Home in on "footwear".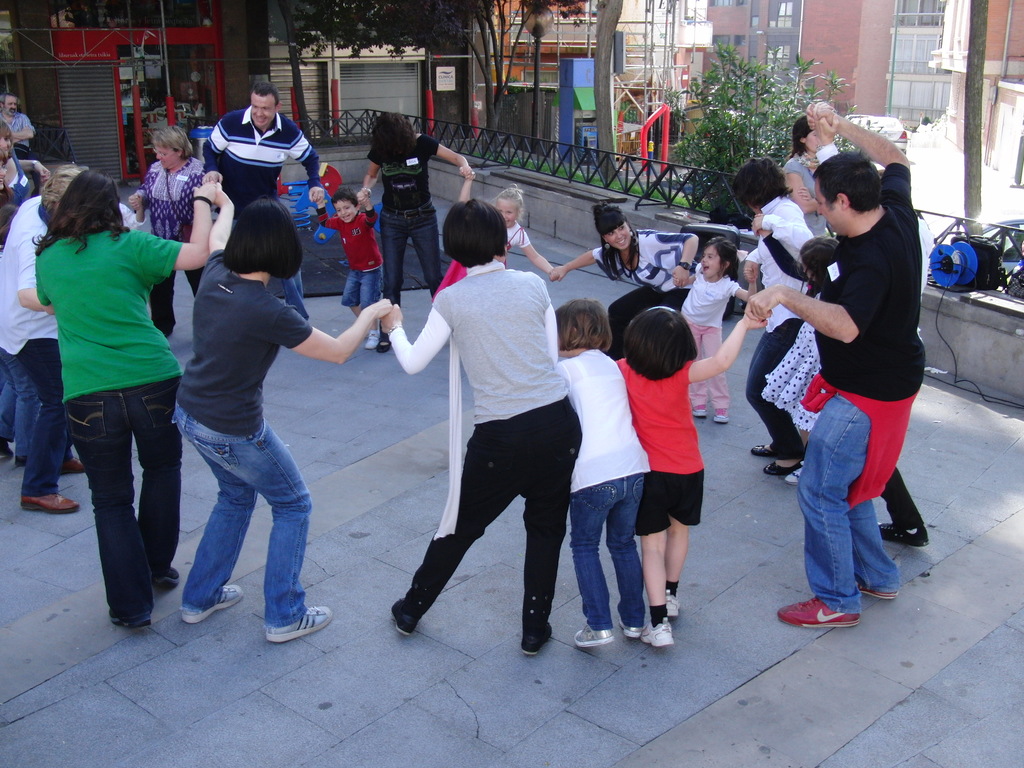
Homed in at [108,610,149,631].
